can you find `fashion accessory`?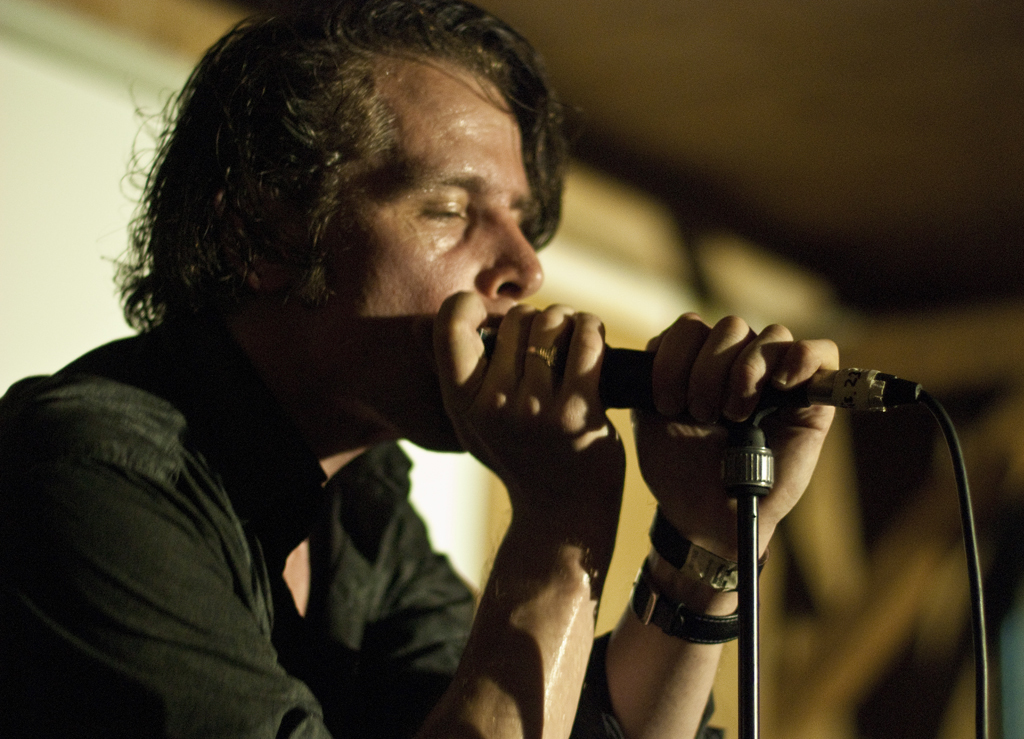
Yes, bounding box: x1=517 y1=335 x2=565 y2=368.
